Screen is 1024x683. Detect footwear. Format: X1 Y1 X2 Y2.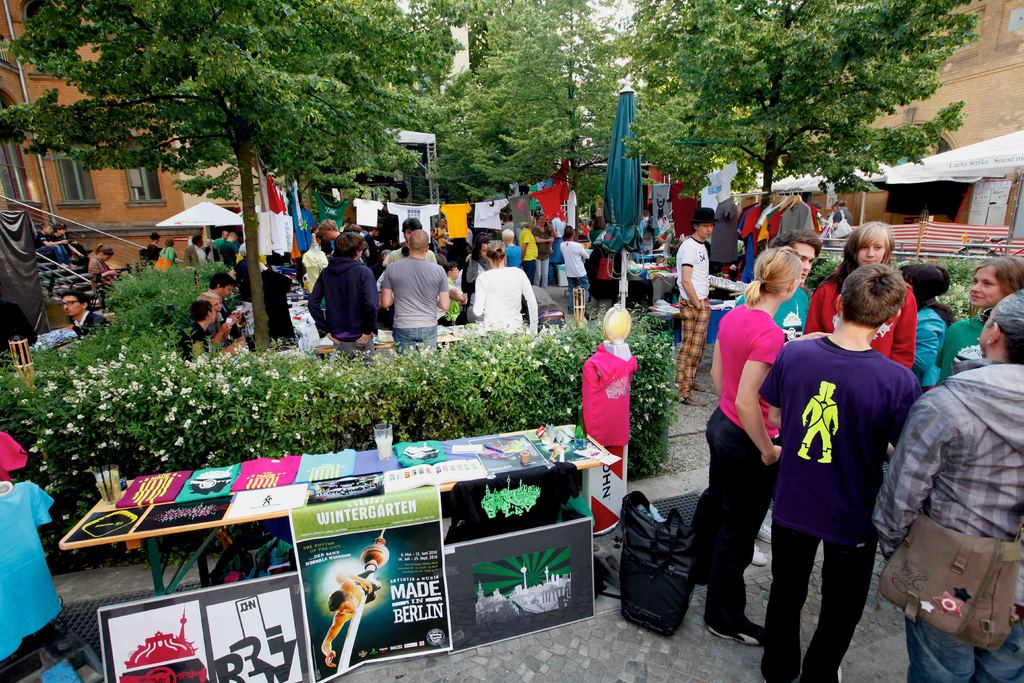
680 391 707 406.
